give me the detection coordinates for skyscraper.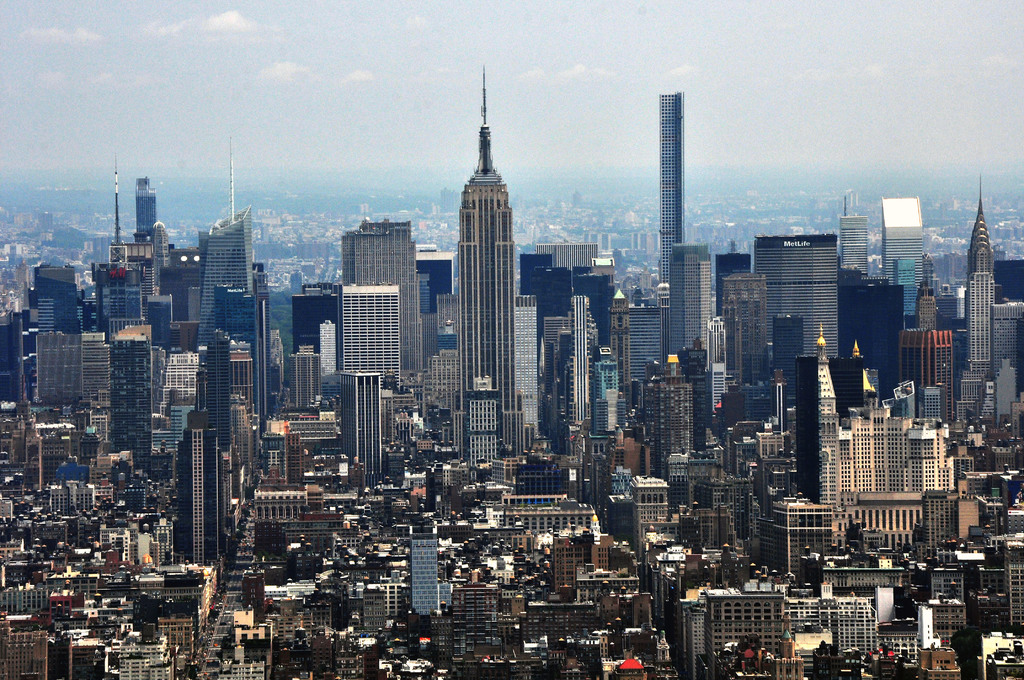
select_region(666, 238, 708, 350).
